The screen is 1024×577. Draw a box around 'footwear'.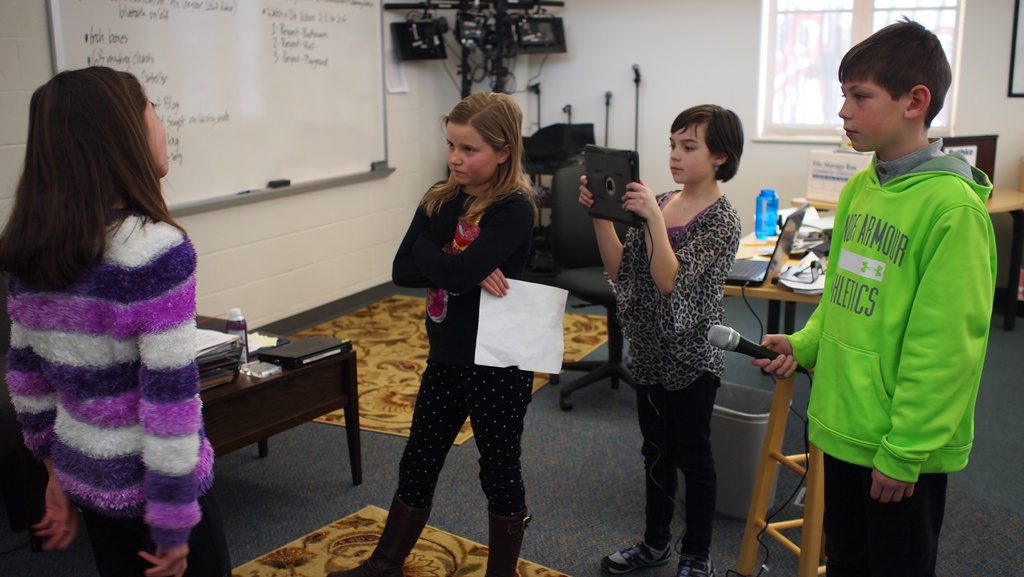
676,556,708,576.
